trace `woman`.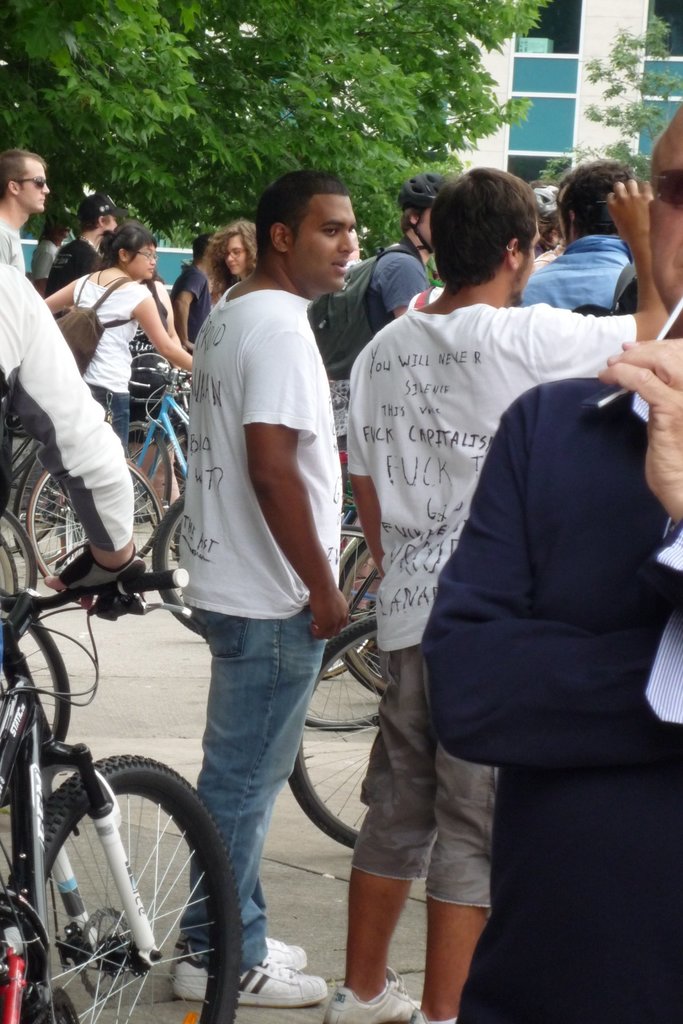
Traced to 215,222,254,296.
